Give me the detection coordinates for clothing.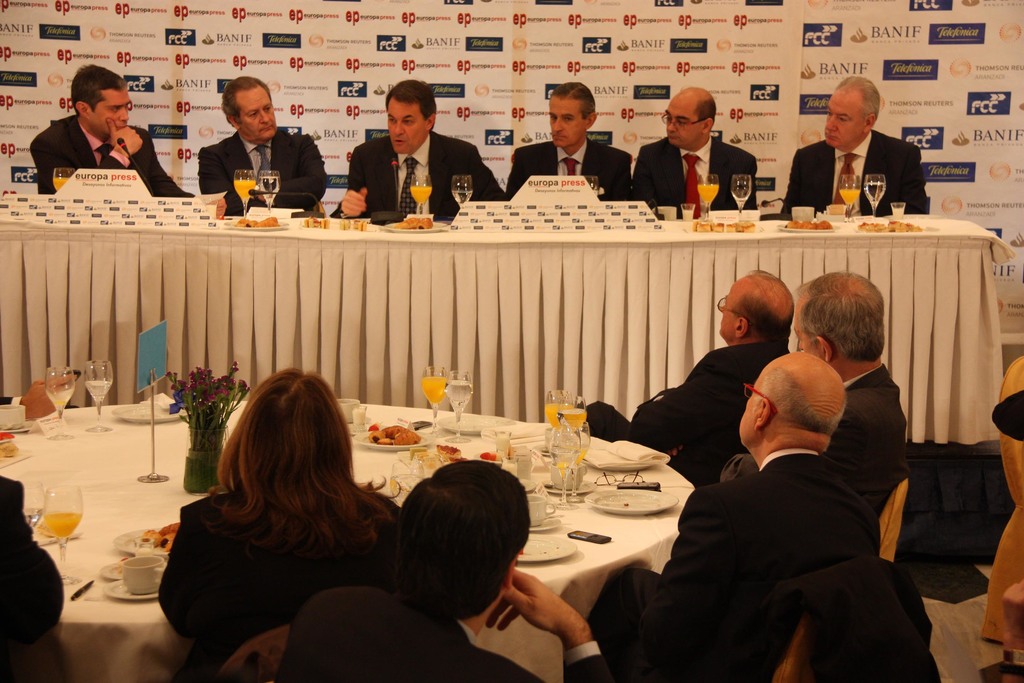
bbox(778, 125, 925, 215).
